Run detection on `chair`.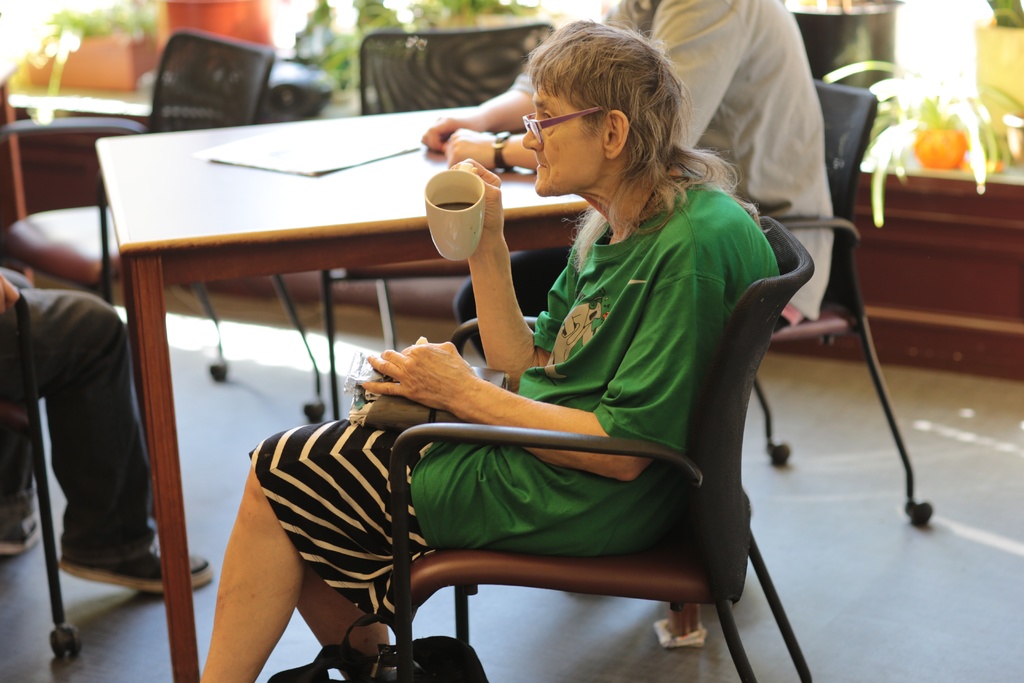
Result: bbox=[737, 77, 935, 531].
